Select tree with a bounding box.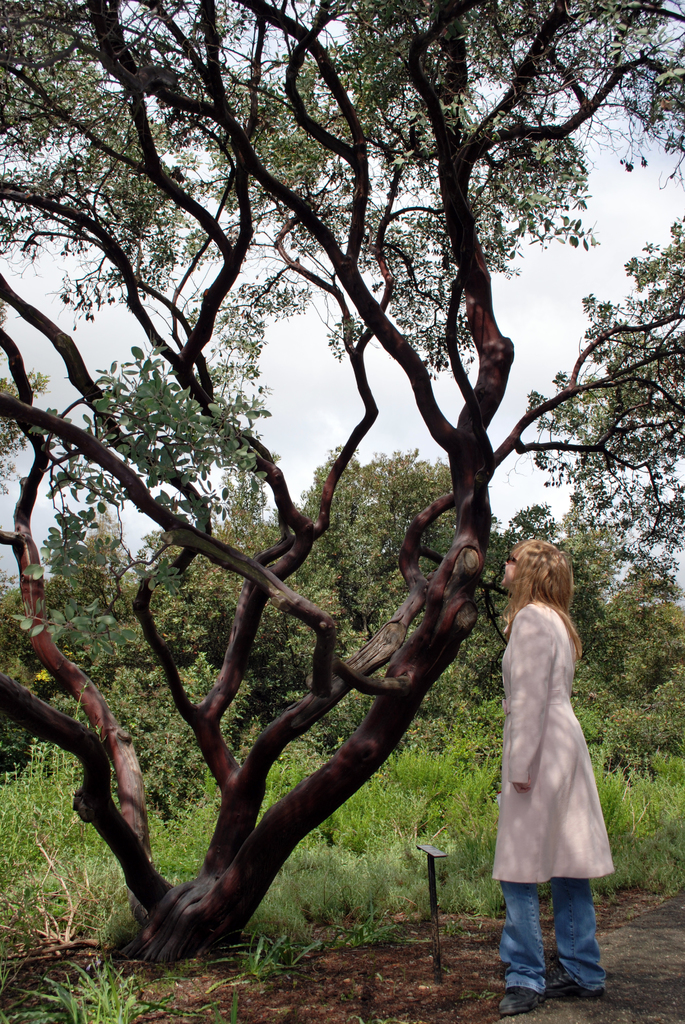
[483, 492, 684, 762].
